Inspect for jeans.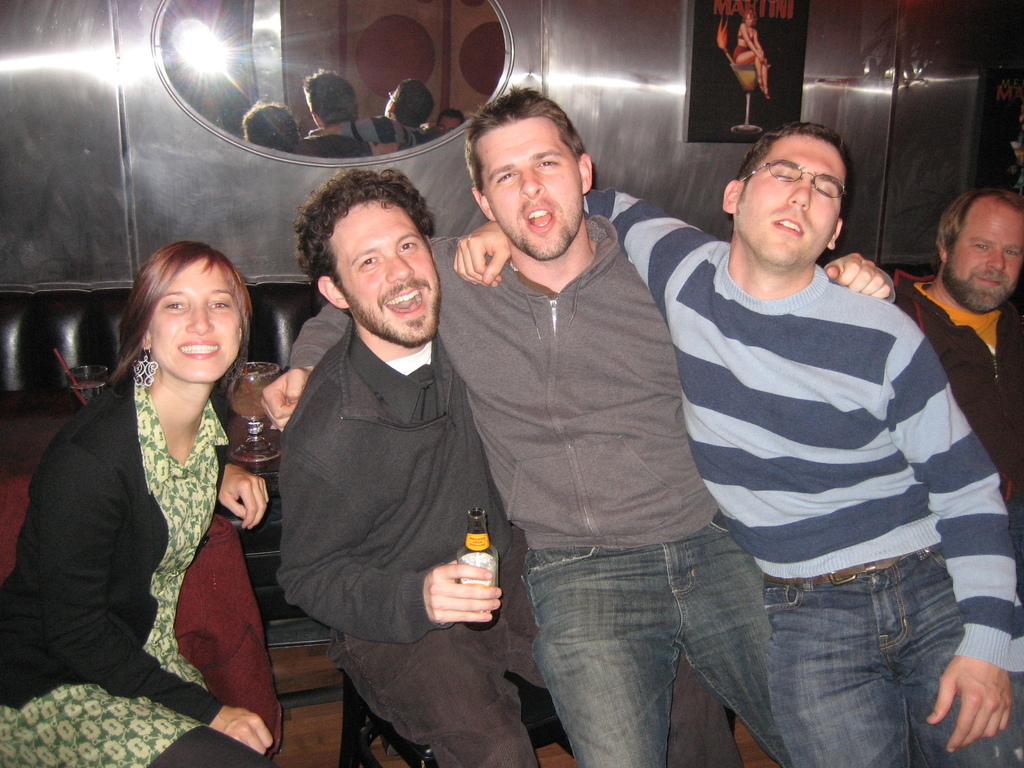
Inspection: [772, 557, 1023, 760].
